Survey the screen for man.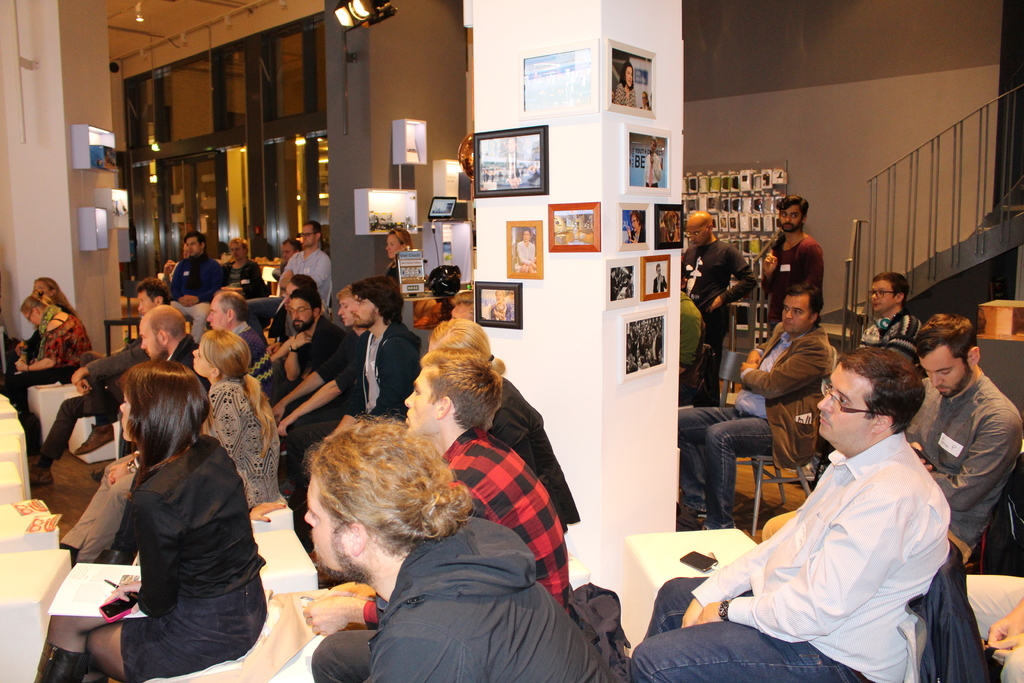
Survey found: (x1=675, y1=284, x2=835, y2=529).
